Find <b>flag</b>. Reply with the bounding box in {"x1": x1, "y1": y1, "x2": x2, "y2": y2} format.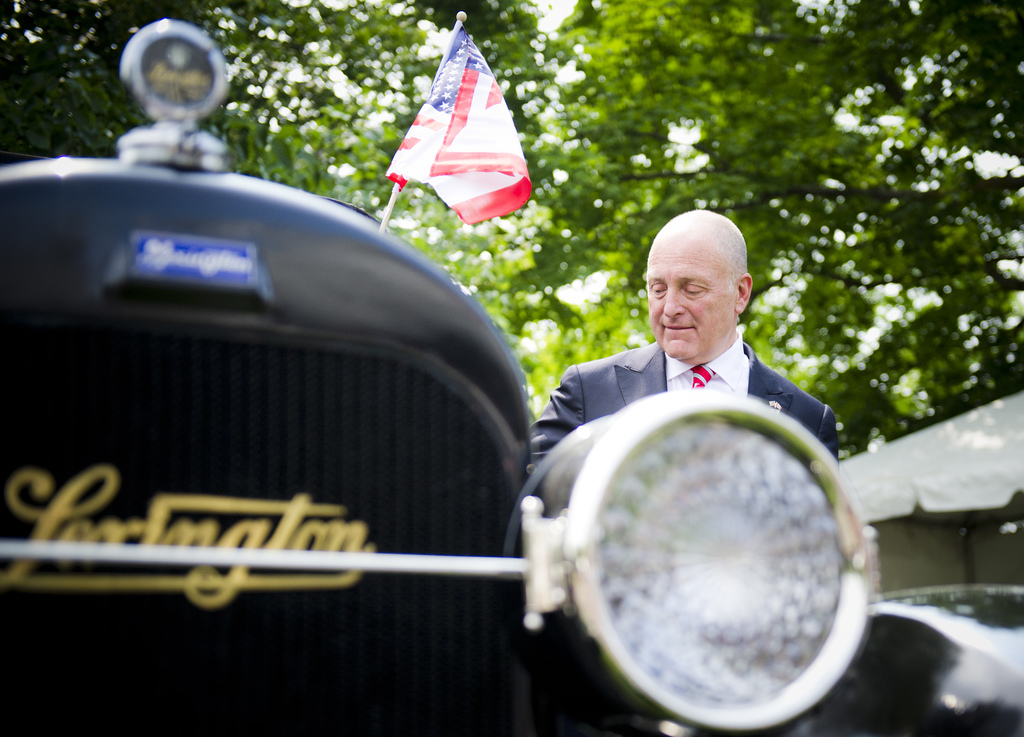
{"x1": 382, "y1": 13, "x2": 537, "y2": 235}.
